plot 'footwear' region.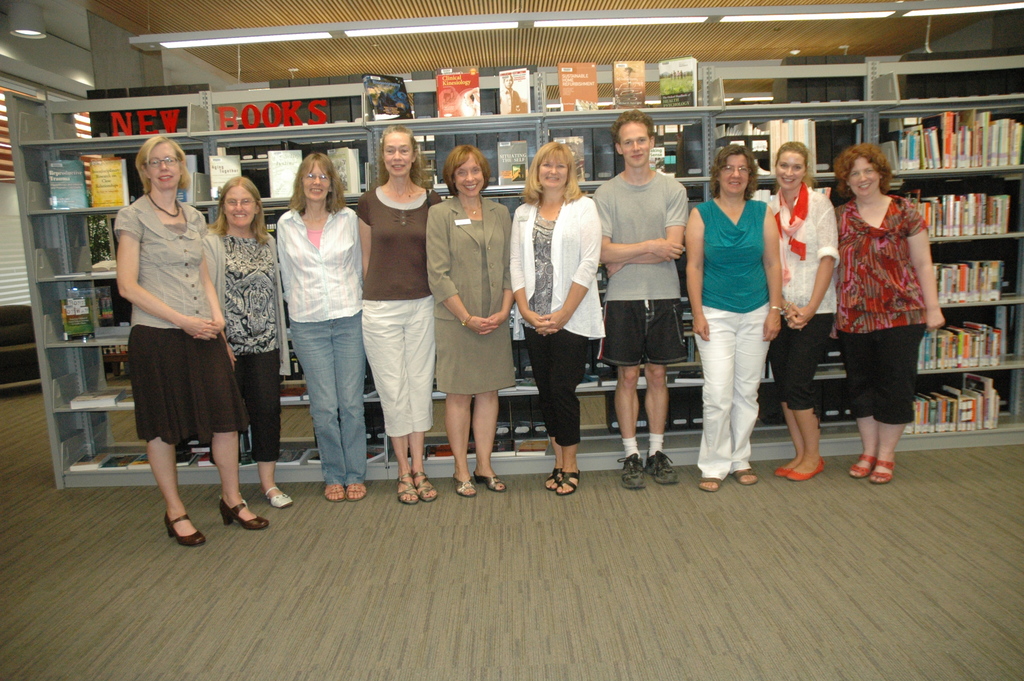
Plotted at 780:461:826:484.
